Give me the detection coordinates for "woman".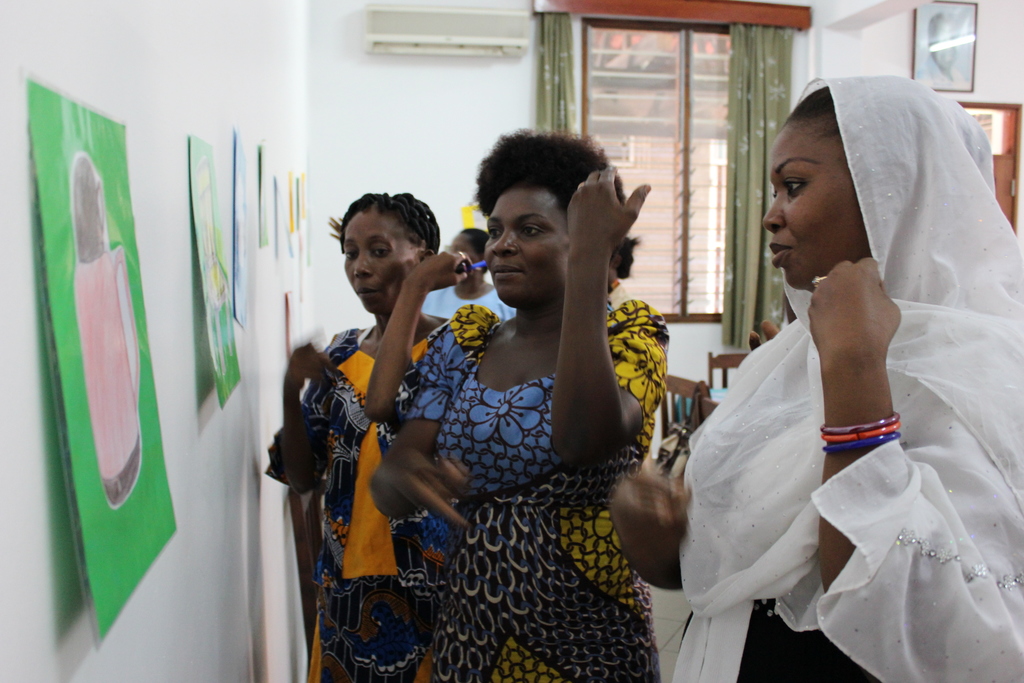
select_region(268, 193, 489, 682).
